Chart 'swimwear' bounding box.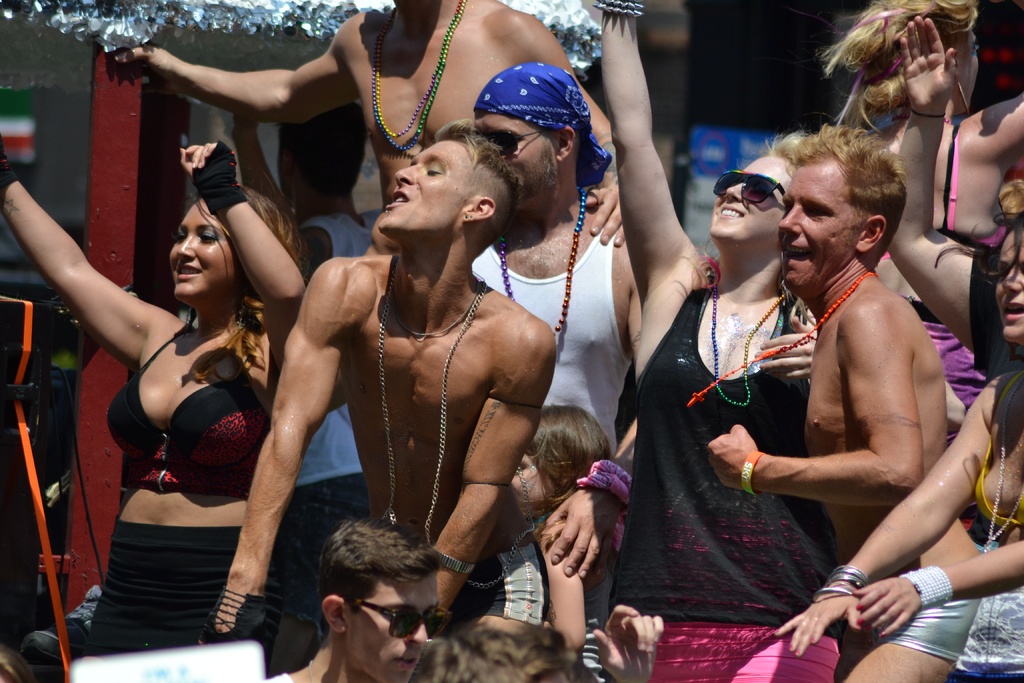
Charted: l=456, t=536, r=540, b=630.
